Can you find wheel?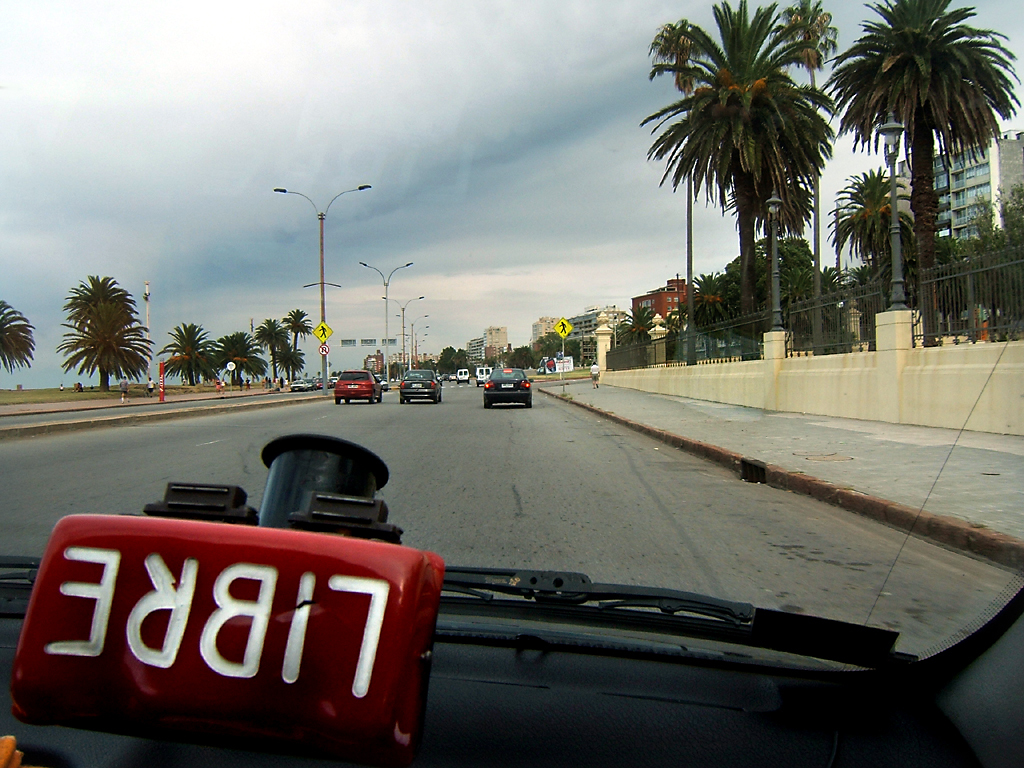
Yes, bounding box: bbox=(365, 391, 373, 404).
